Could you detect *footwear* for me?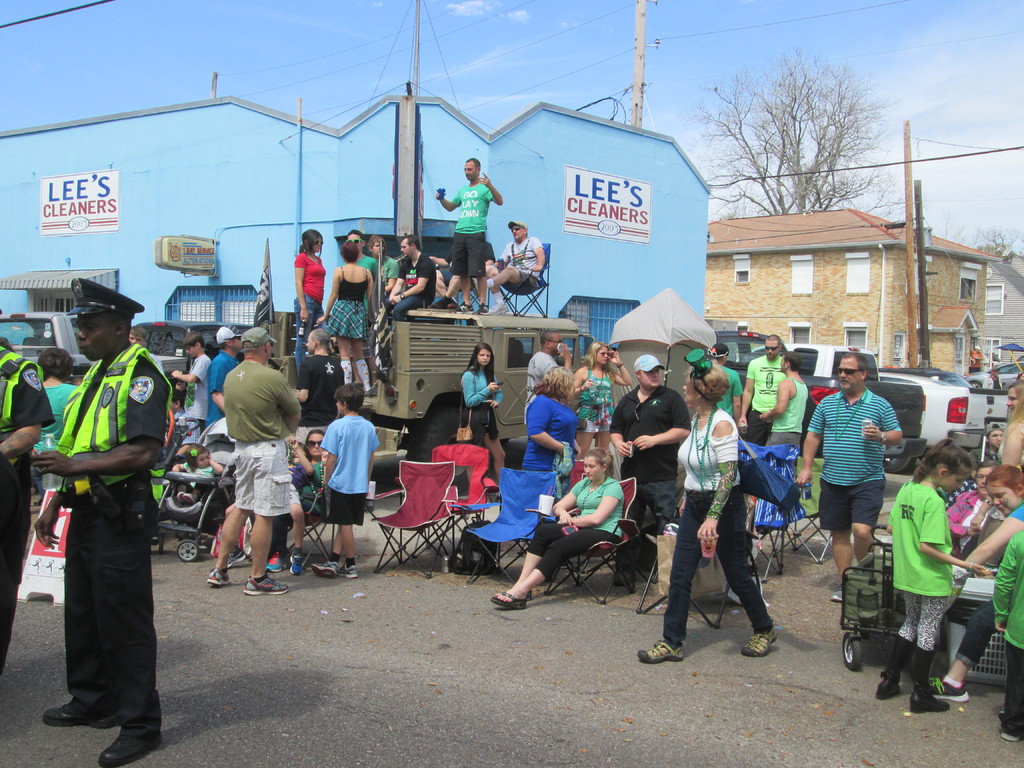
Detection result: l=530, t=593, r=534, b=604.
